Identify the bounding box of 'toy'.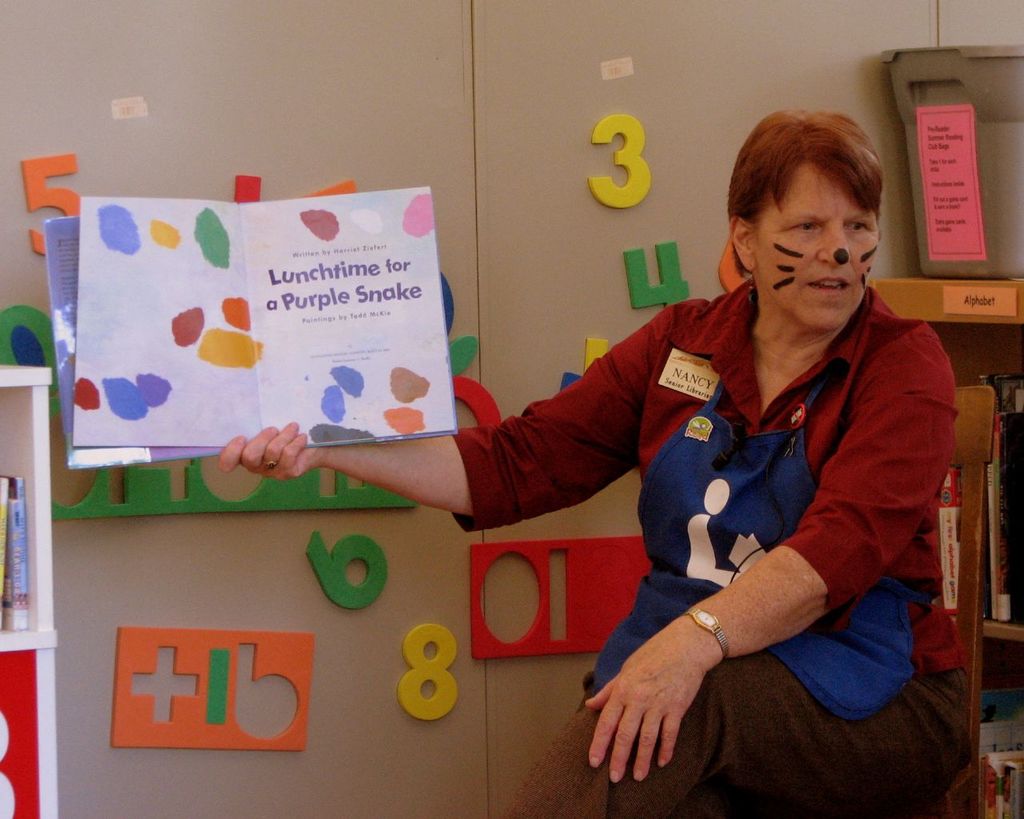
pyautogui.locateOnScreen(582, 114, 653, 212).
